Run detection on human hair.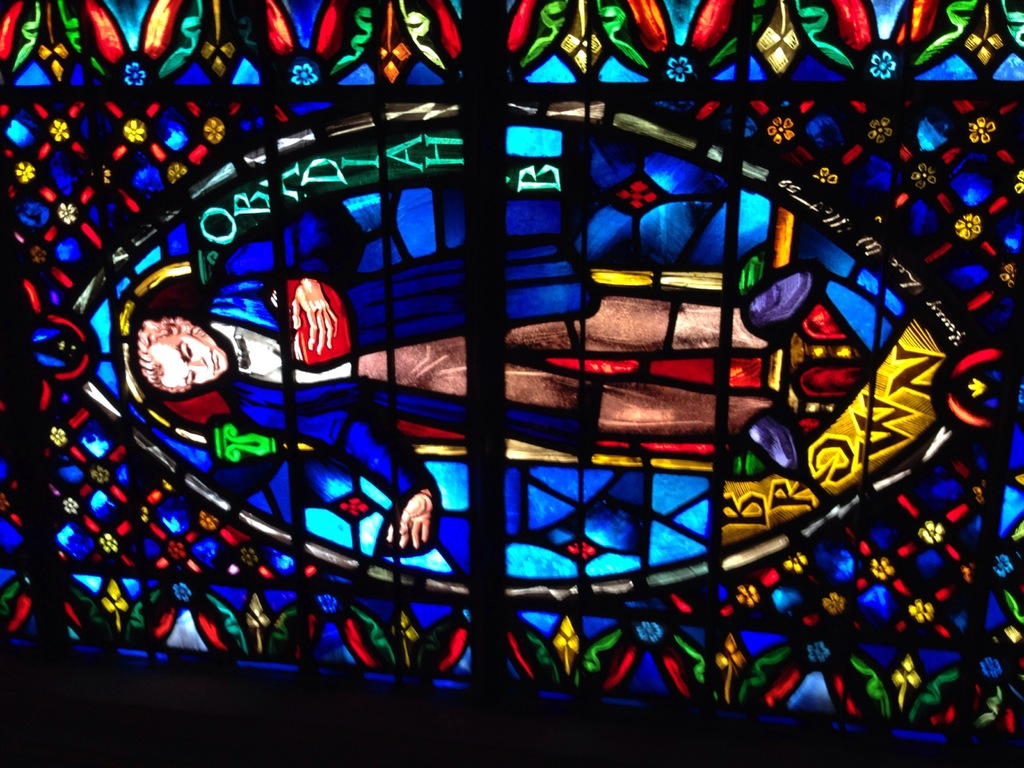
Result: 113, 292, 209, 396.
